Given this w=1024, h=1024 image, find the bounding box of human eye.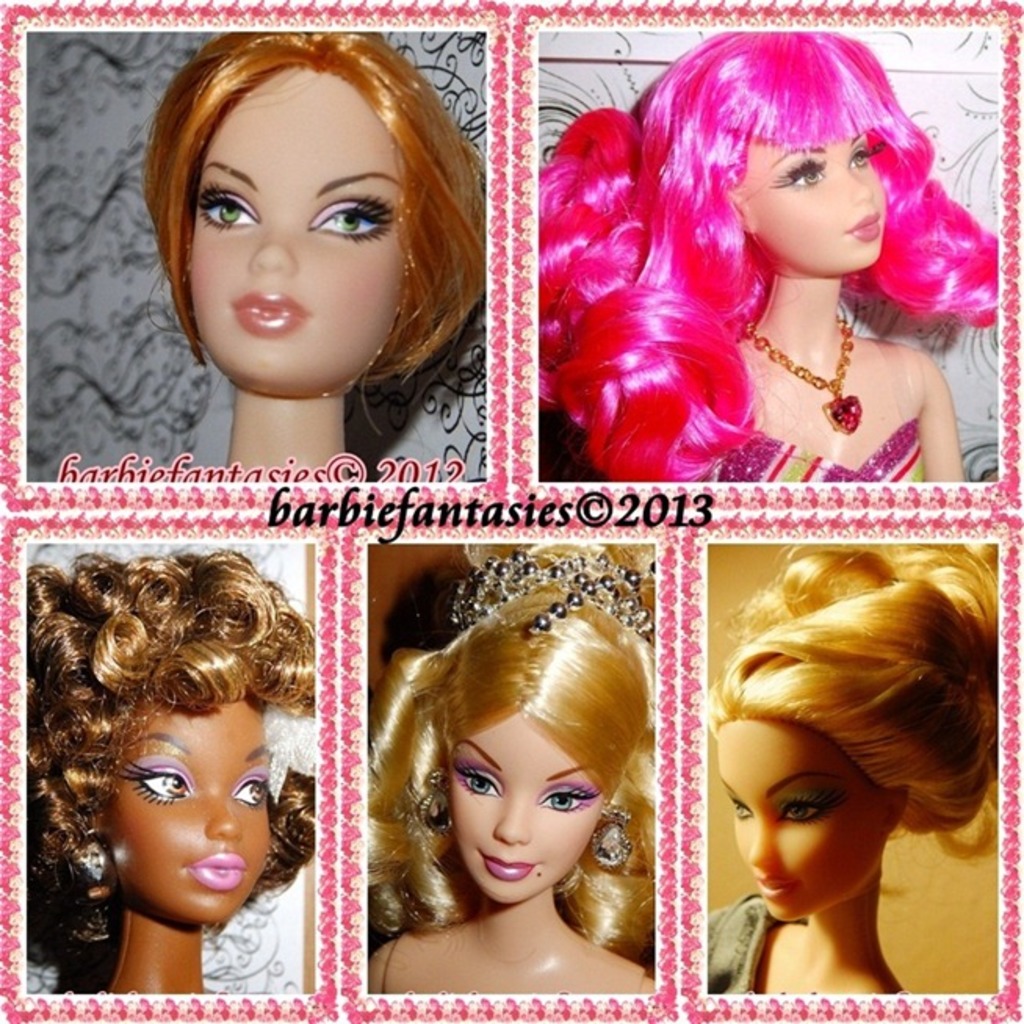
x1=229, y1=764, x2=272, y2=814.
